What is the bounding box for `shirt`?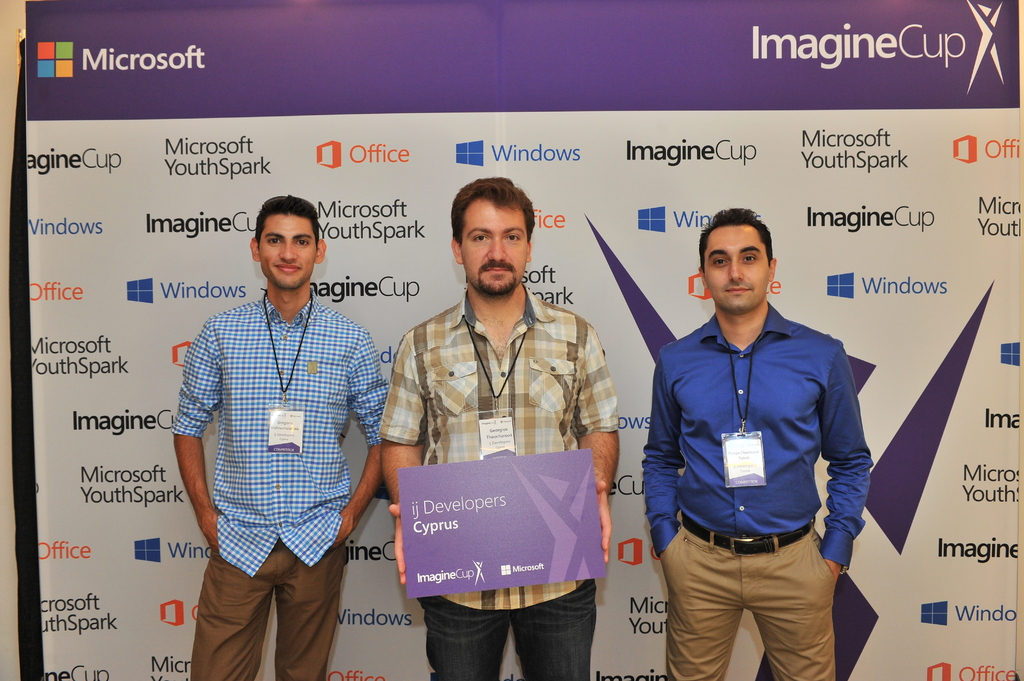
crop(380, 284, 619, 620).
